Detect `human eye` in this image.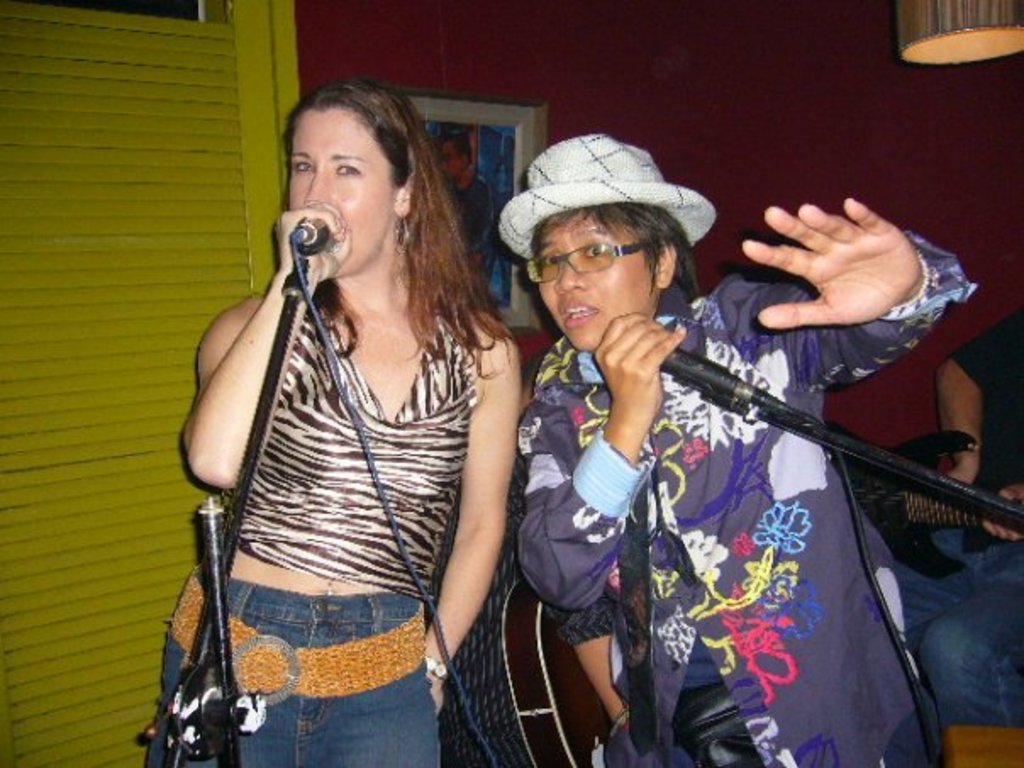
Detection: x1=336 y1=161 x2=365 y2=178.
